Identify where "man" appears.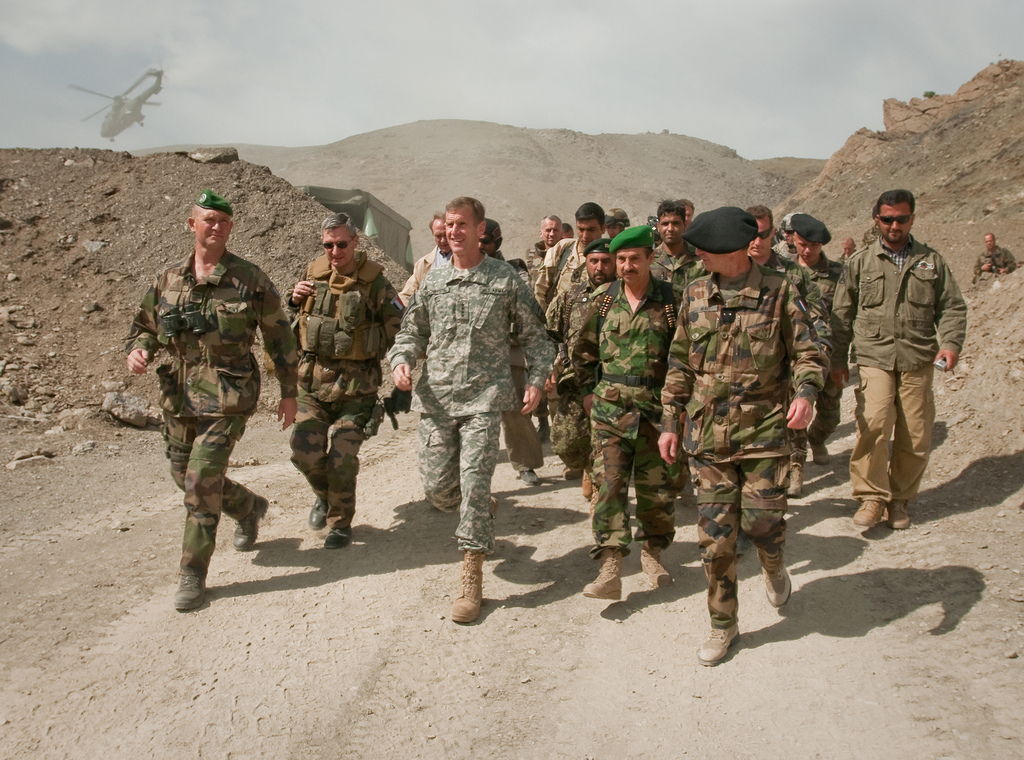
Appears at 566:222:682:609.
